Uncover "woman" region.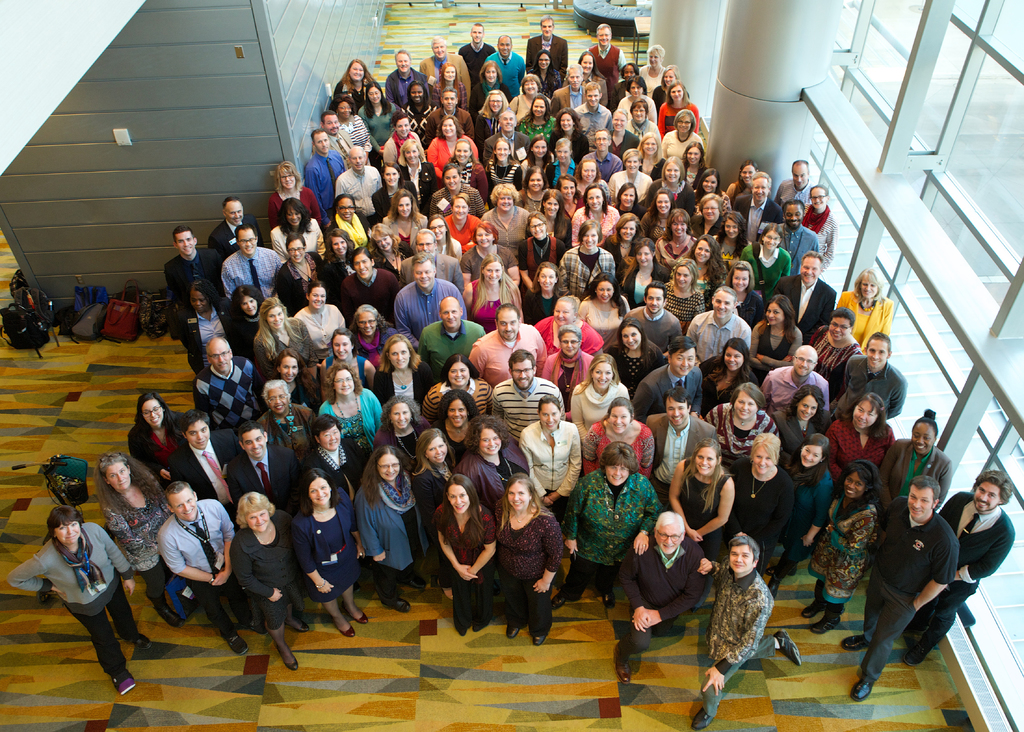
Uncovered: 127 392 191 487.
